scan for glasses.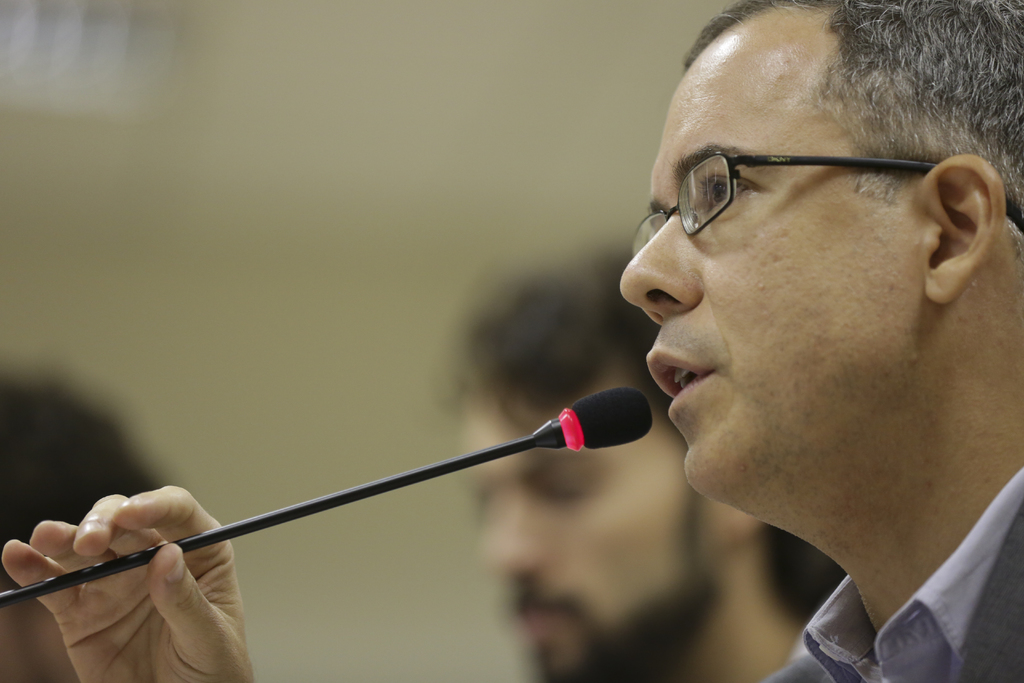
Scan result: Rect(644, 136, 921, 244).
